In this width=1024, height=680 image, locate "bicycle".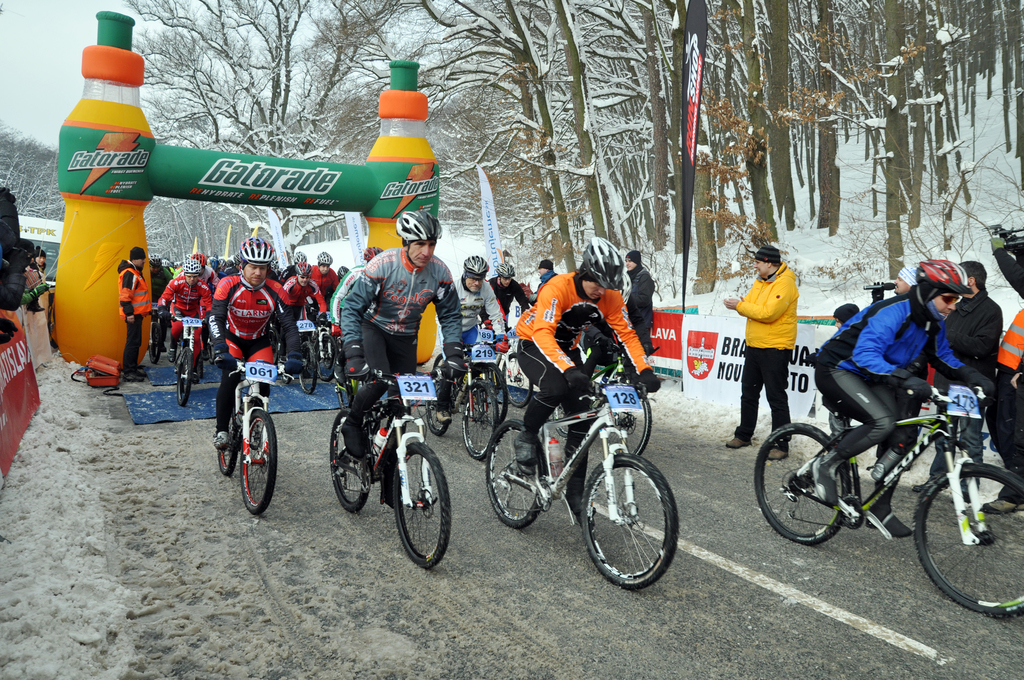
Bounding box: 296:322:323:401.
